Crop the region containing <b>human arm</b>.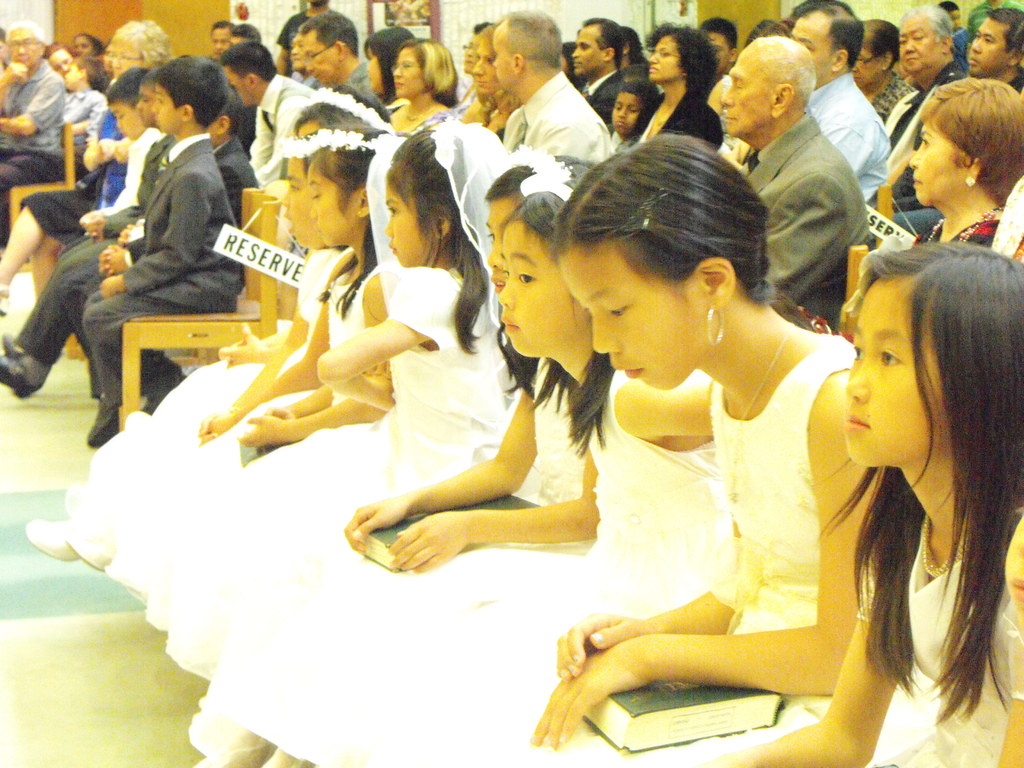
Crop region: <box>252,90,310,179</box>.
